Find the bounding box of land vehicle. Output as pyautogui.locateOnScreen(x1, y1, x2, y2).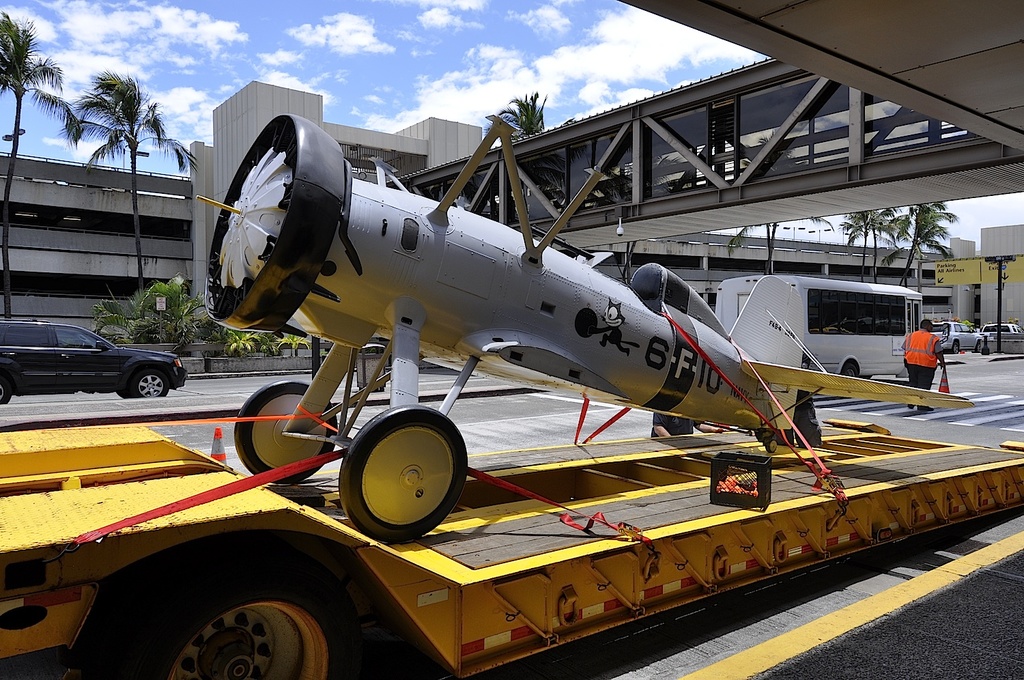
pyautogui.locateOnScreen(0, 416, 1023, 679).
